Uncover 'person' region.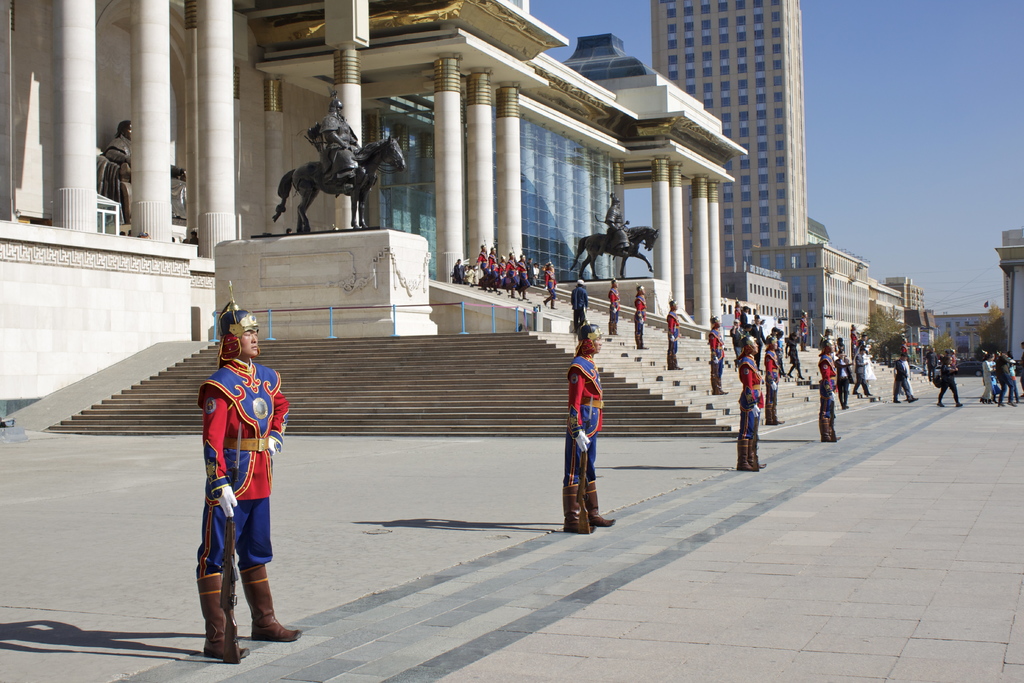
Uncovered: l=196, t=298, r=299, b=659.
